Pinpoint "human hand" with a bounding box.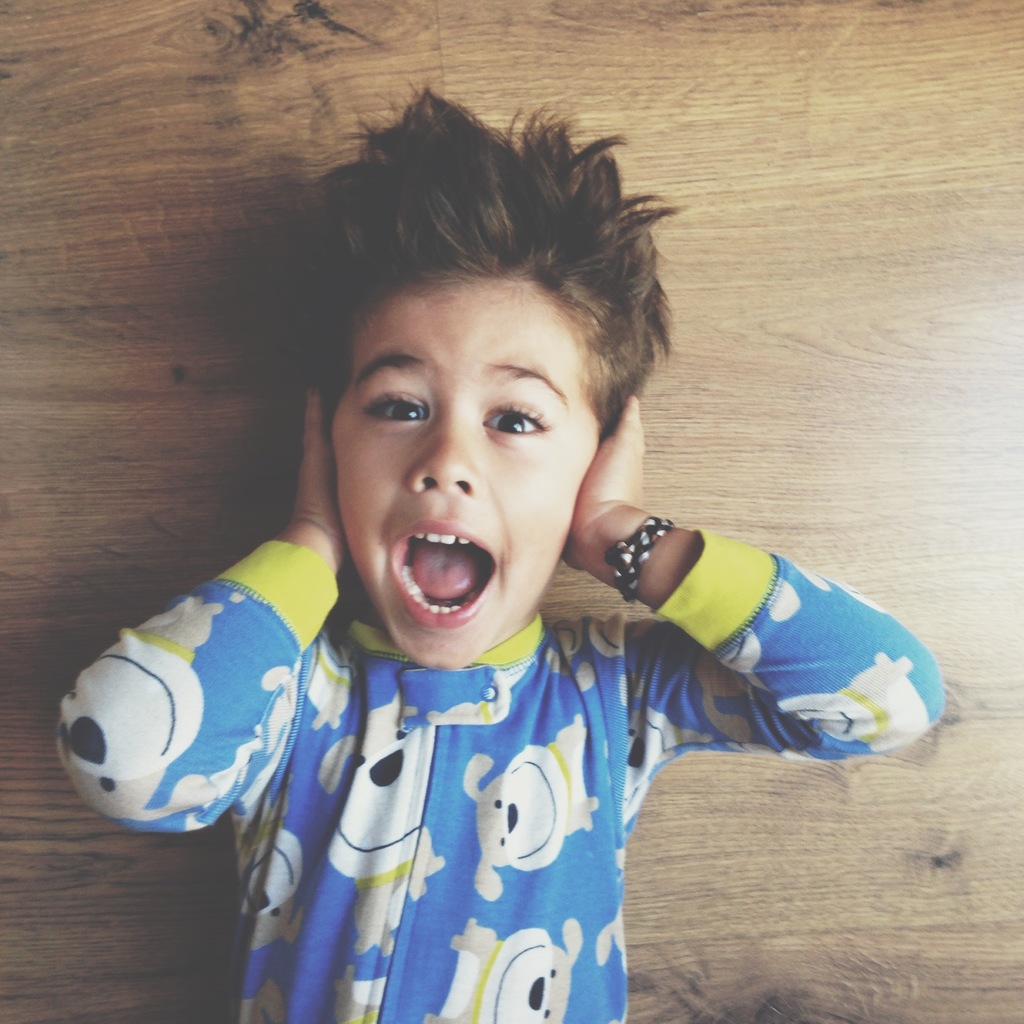
left=564, top=393, right=644, bottom=570.
